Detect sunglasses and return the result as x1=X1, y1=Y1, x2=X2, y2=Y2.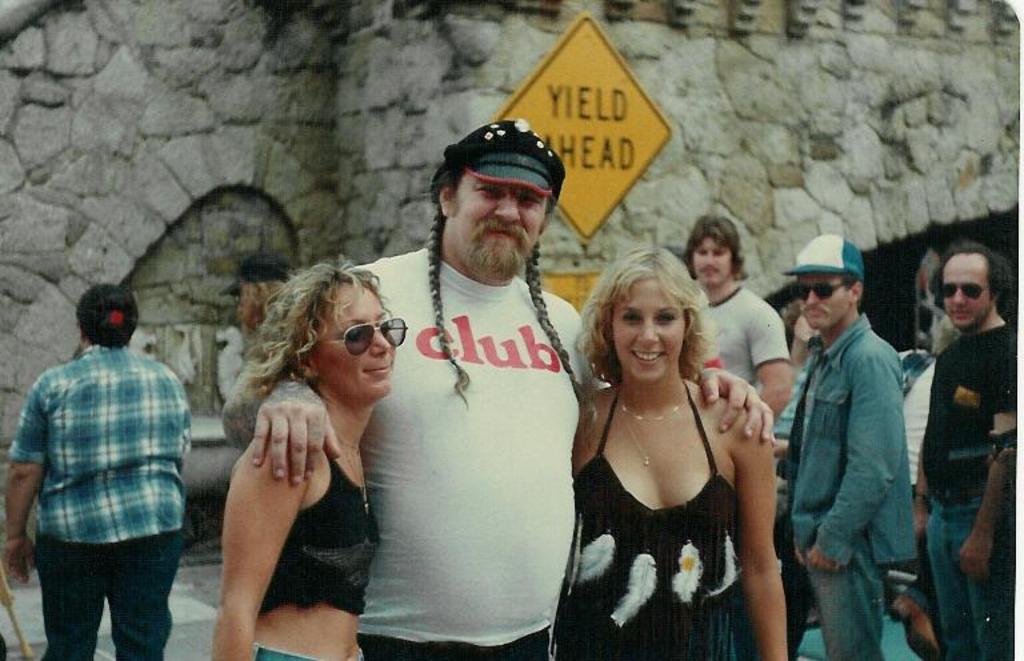
x1=792, y1=277, x2=853, y2=303.
